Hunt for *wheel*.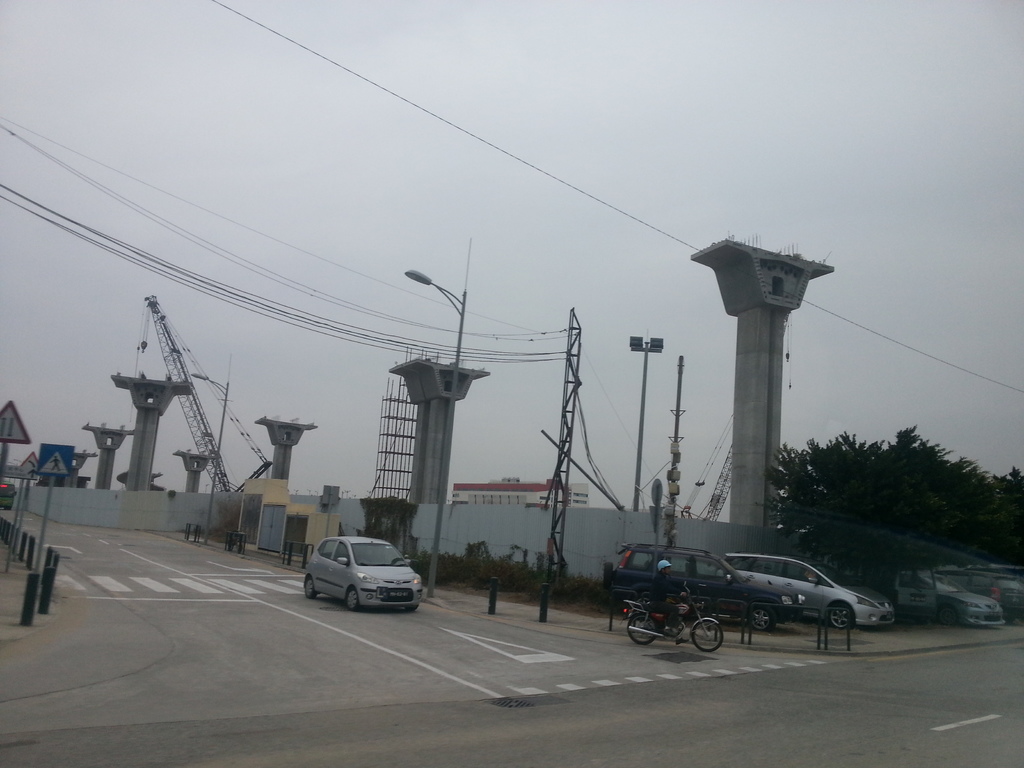
Hunted down at <region>303, 580, 315, 600</region>.
